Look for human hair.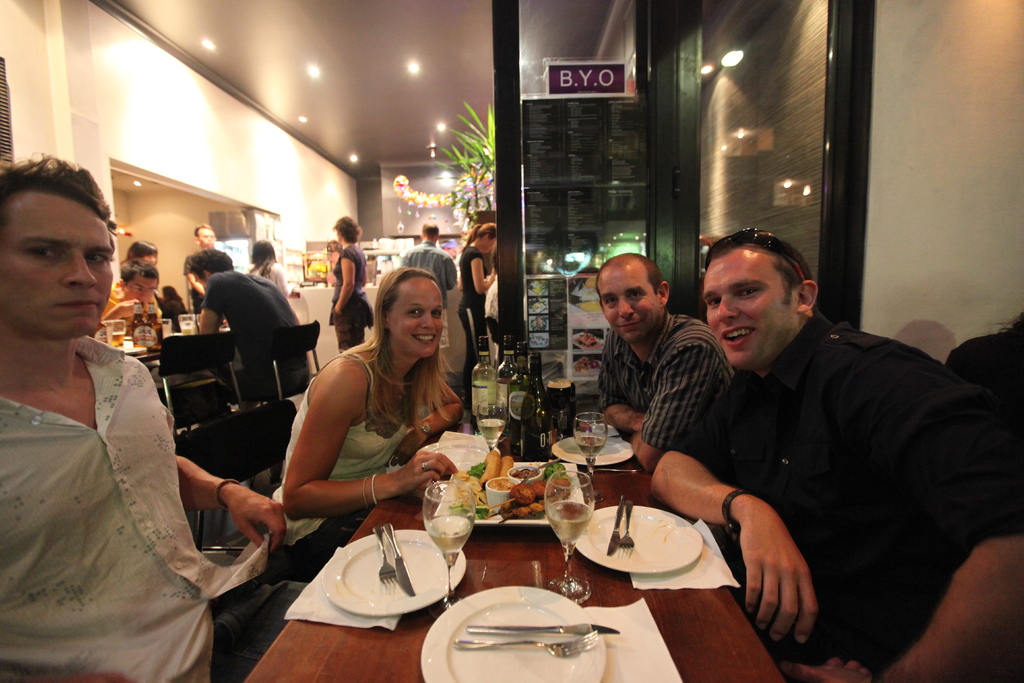
Found: l=334, t=215, r=366, b=247.
